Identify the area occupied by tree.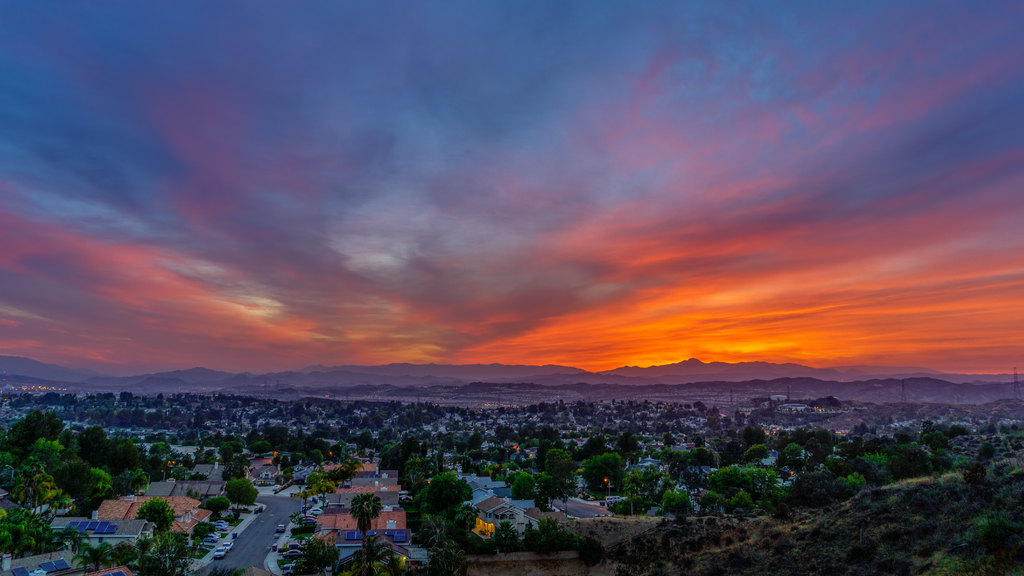
Area: select_region(211, 565, 243, 573).
